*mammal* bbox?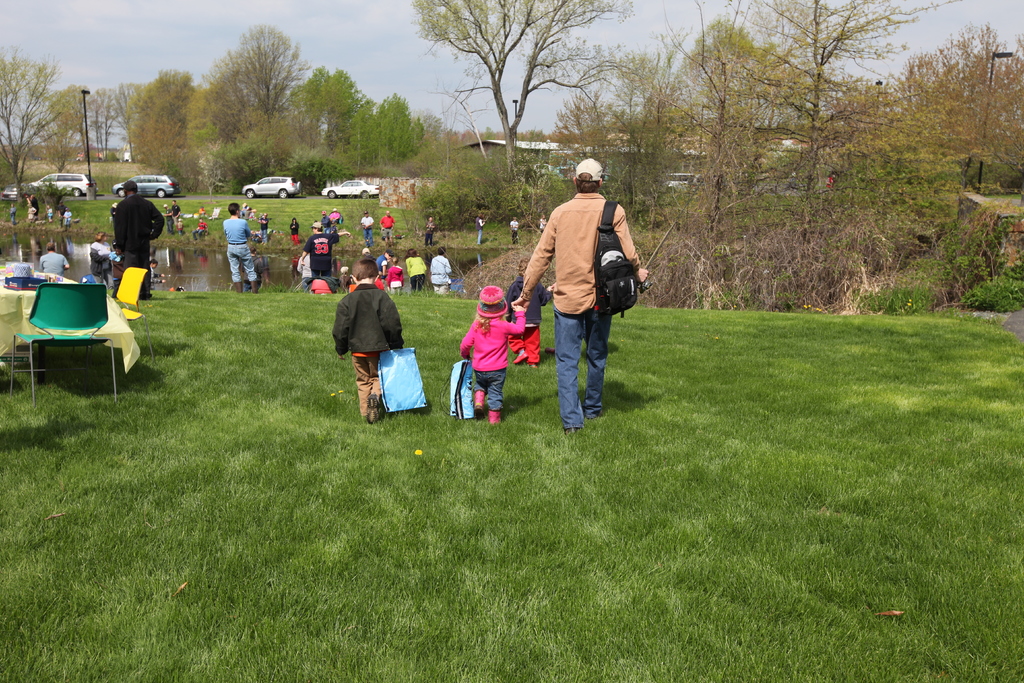
bbox(61, 206, 72, 224)
